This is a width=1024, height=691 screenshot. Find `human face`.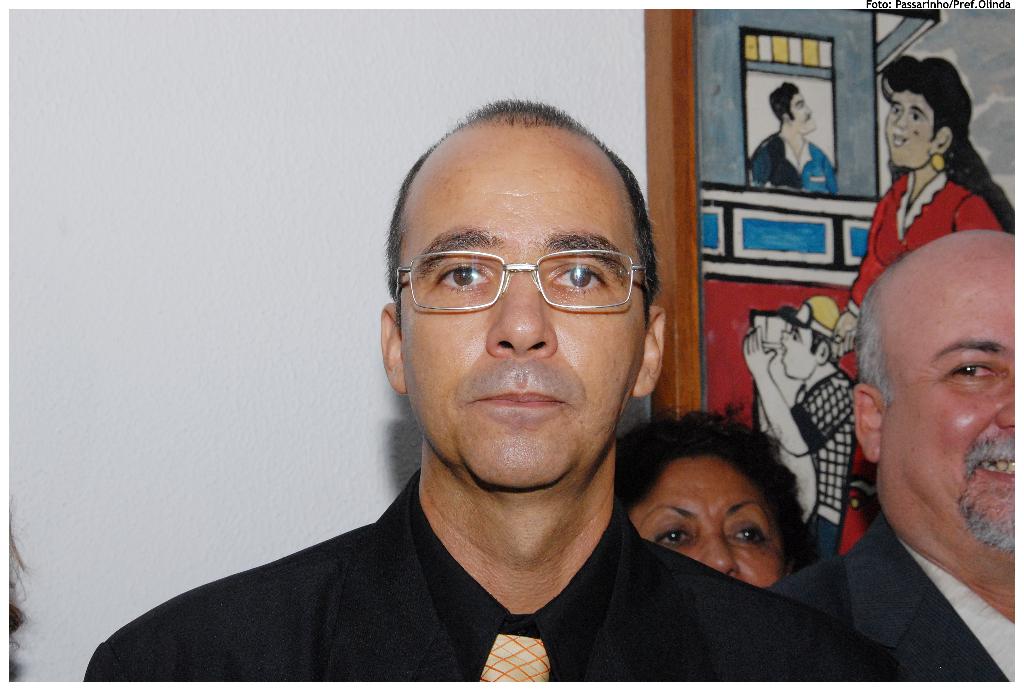
Bounding box: {"x1": 883, "y1": 90, "x2": 936, "y2": 168}.
